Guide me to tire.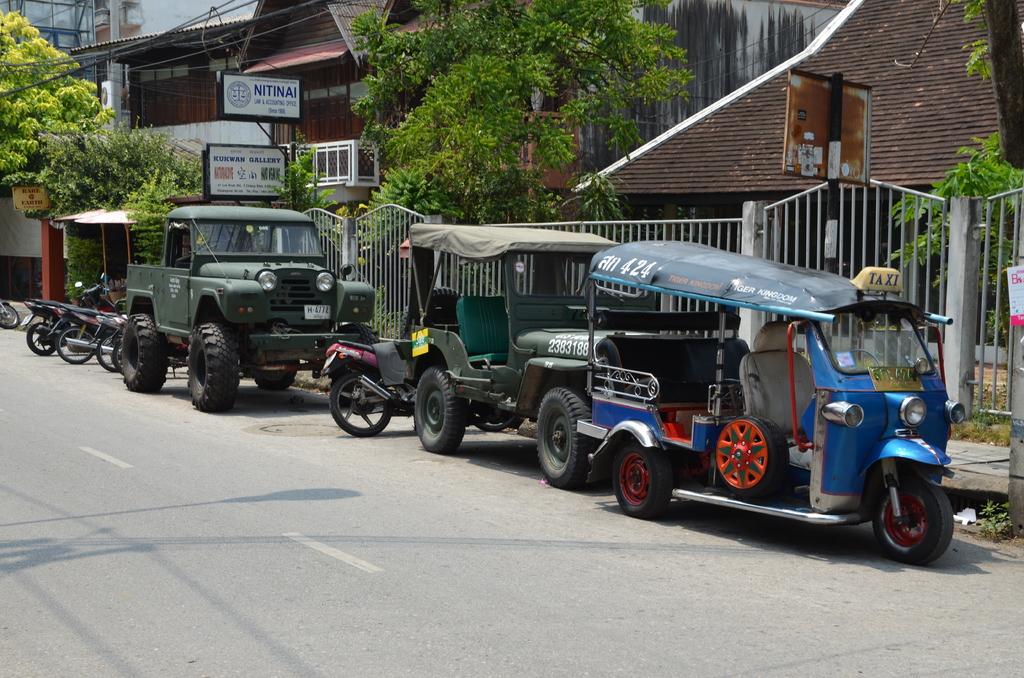
Guidance: (536,388,594,489).
